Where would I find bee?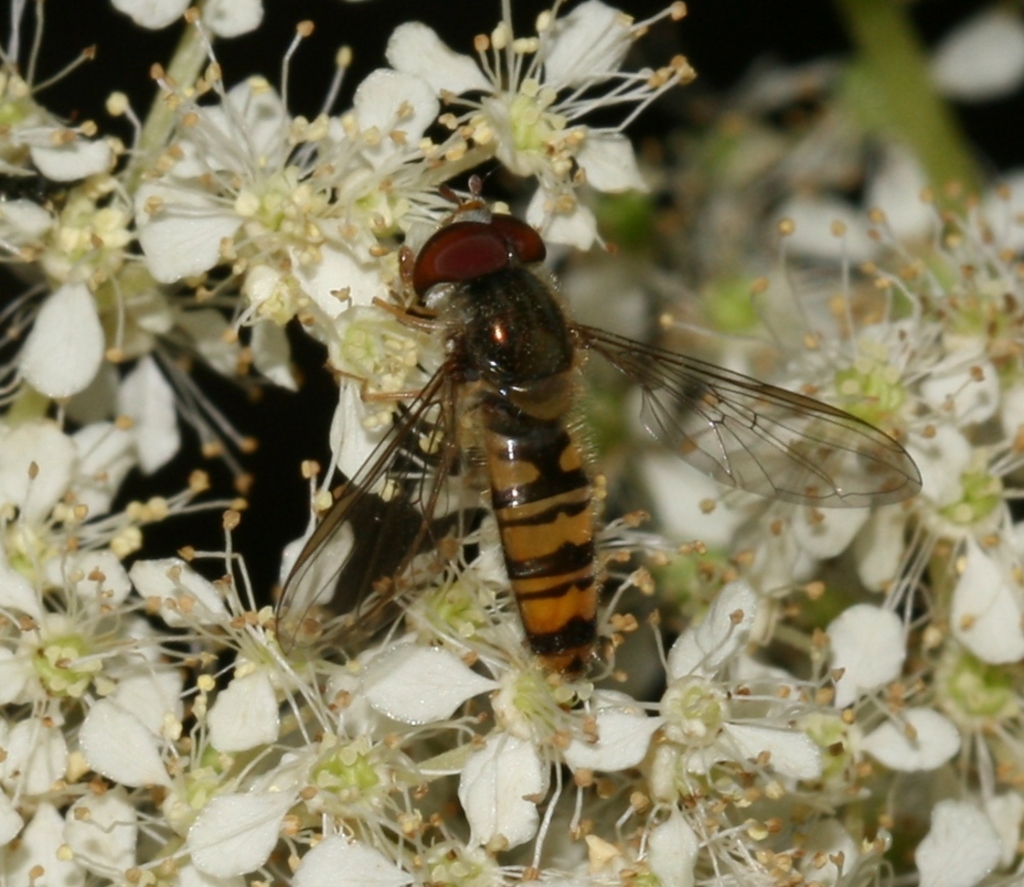
At select_region(205, 202, 937, 677).
